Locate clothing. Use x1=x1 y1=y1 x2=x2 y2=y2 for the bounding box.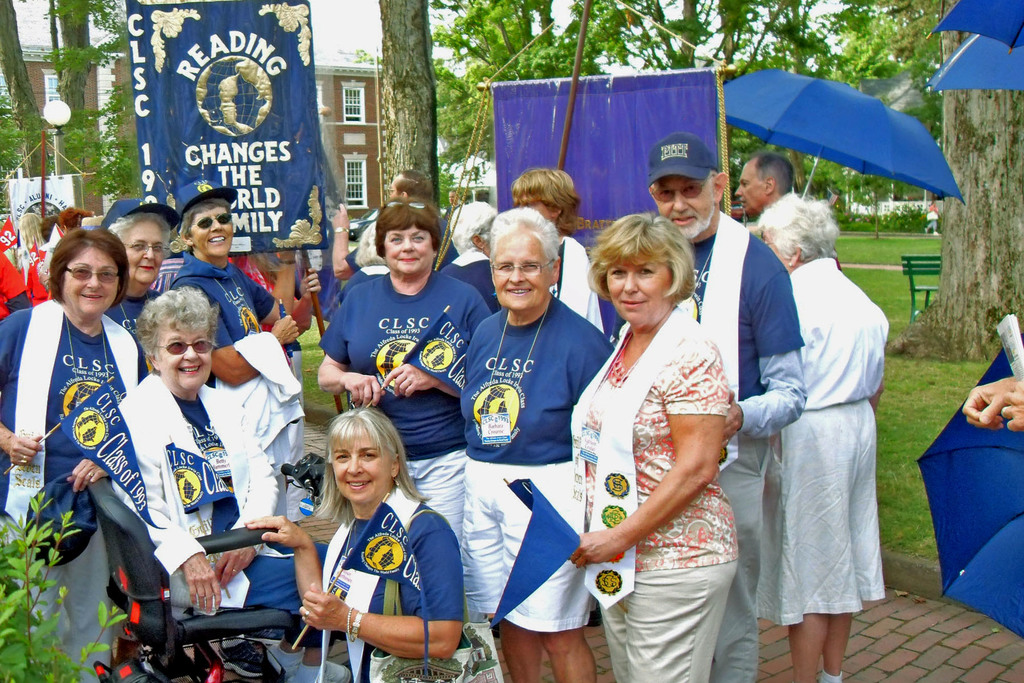
x1=174 y1=254 x2=272 y2=339.
